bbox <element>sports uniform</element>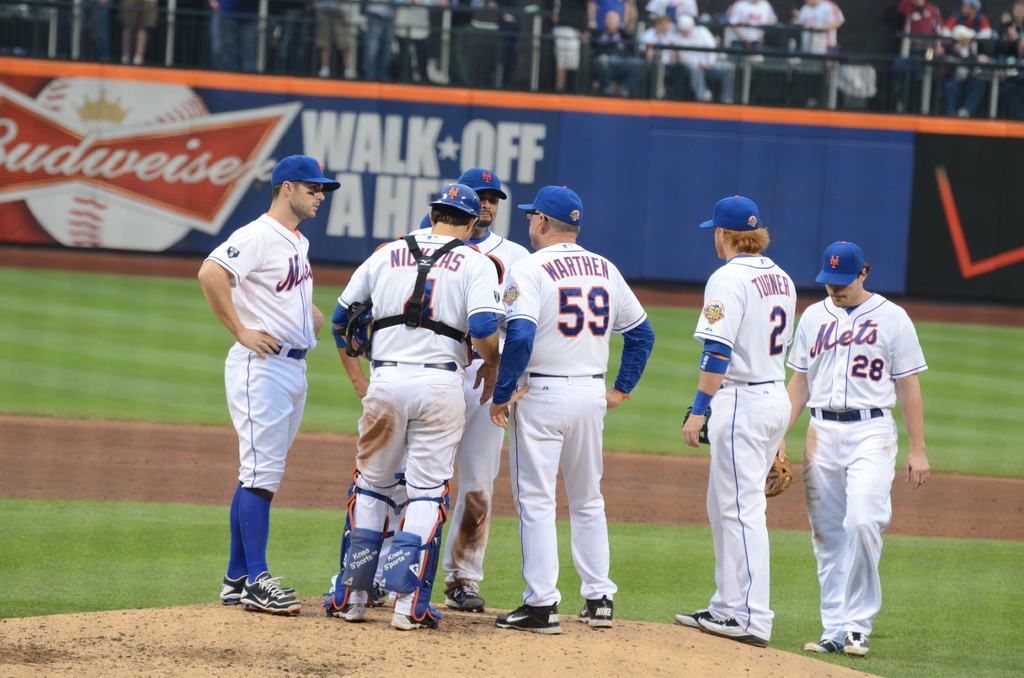
492/188/655/633
